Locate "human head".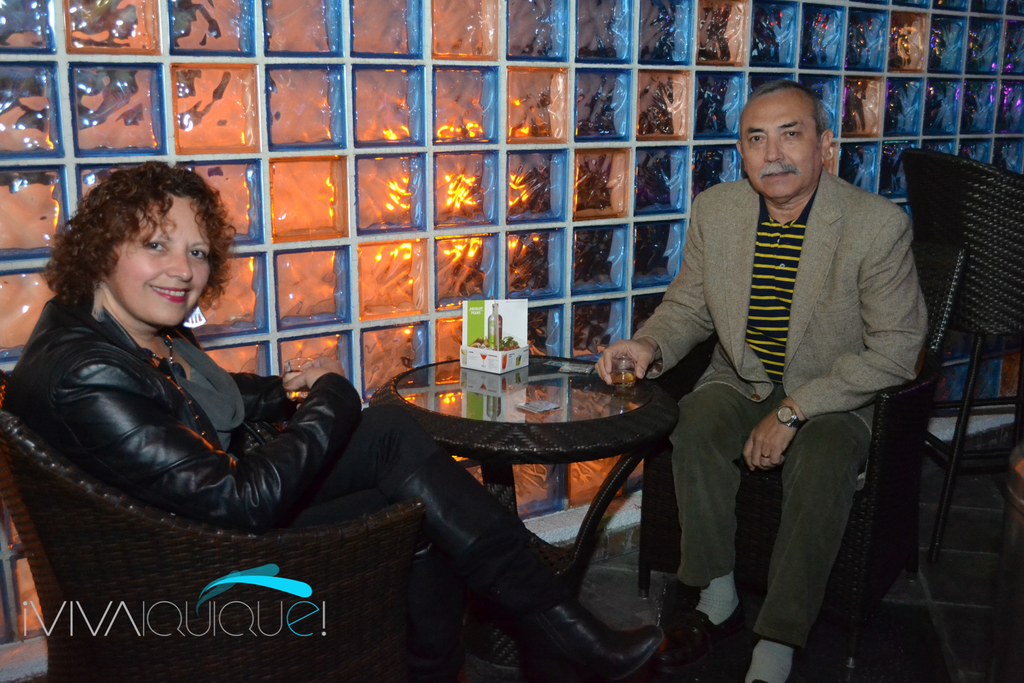
Bounding box: box(68, 164, 221, 331).
